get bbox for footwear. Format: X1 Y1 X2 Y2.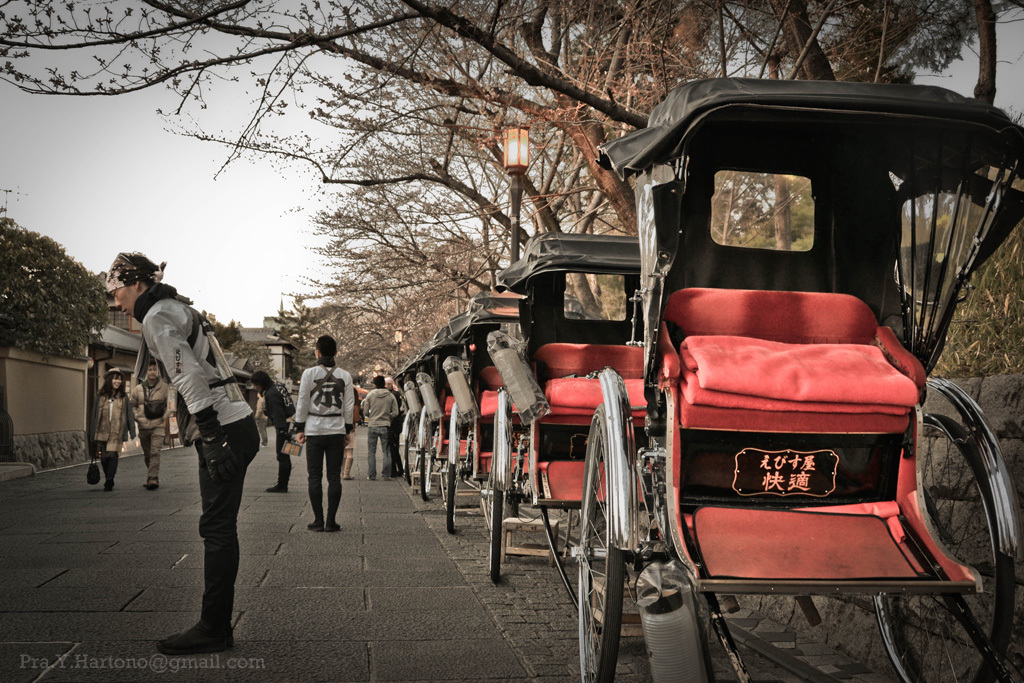
380 475 395 482.
